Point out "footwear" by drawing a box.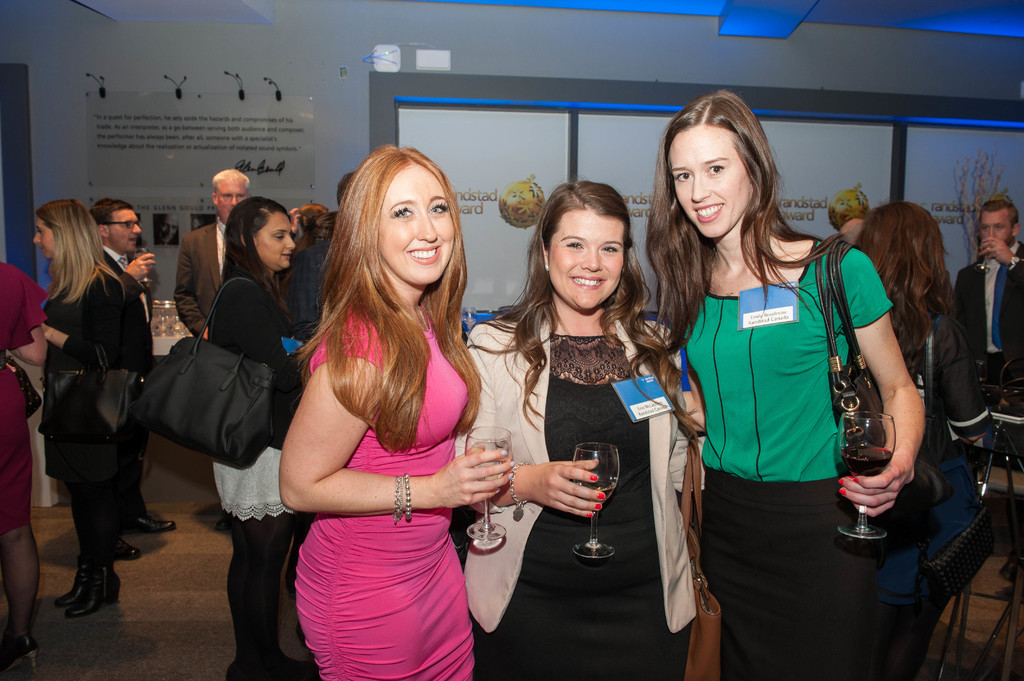
<region>56, 576, 83, 610</region>.
